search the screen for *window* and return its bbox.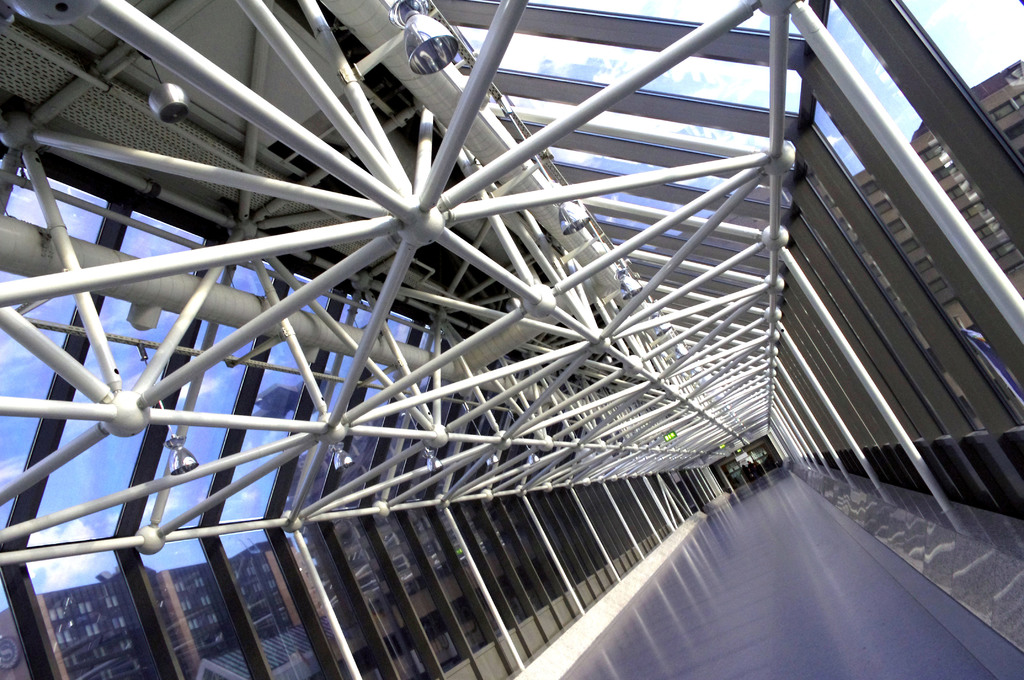
Found: {"x1": 915, "y1": 145, "x2": 944, "y2": 160}.
